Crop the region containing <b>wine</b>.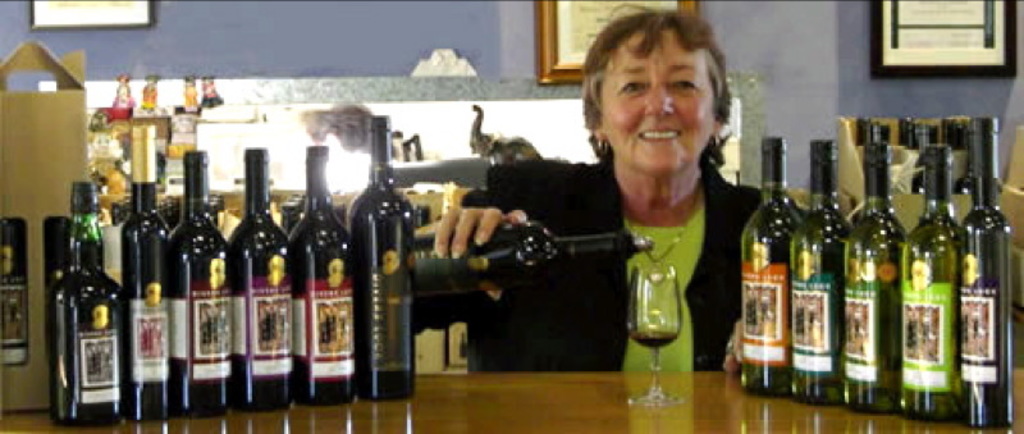
Crop region: {"x1": 114, "y1": 124, "x2": 168, "y2": 421}.
